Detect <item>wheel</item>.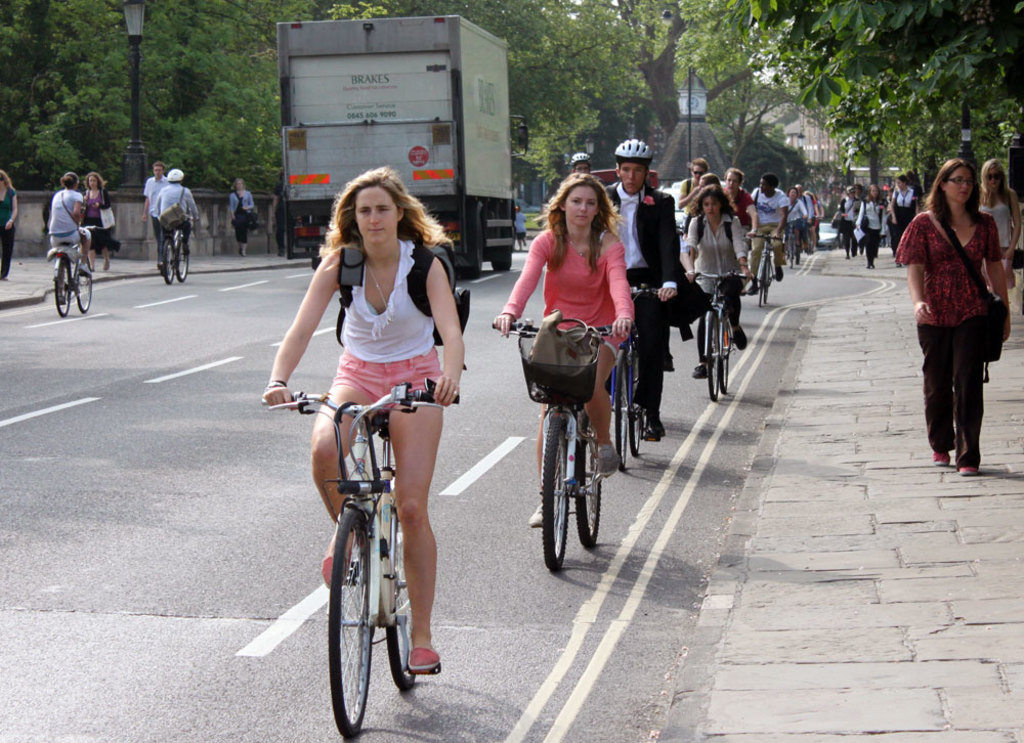
Detected at BBox(762, 278, 770, 303).
